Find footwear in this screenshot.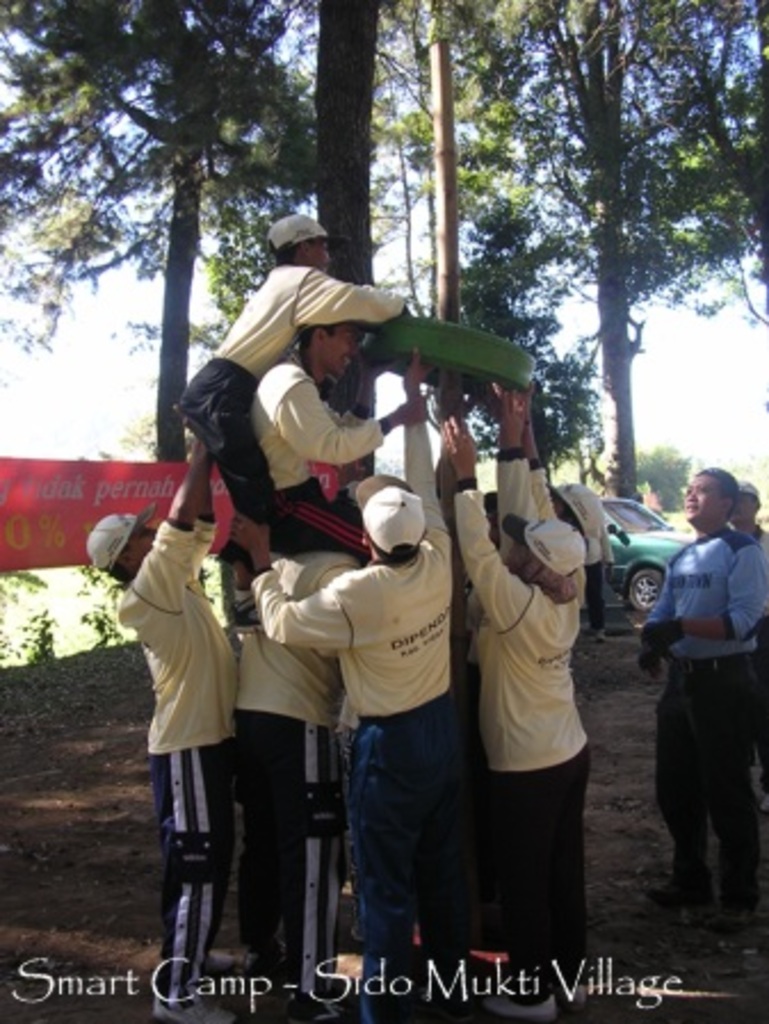
The bounding box for footwear is x1=564 y1=985 x2=584 y2=1015.
